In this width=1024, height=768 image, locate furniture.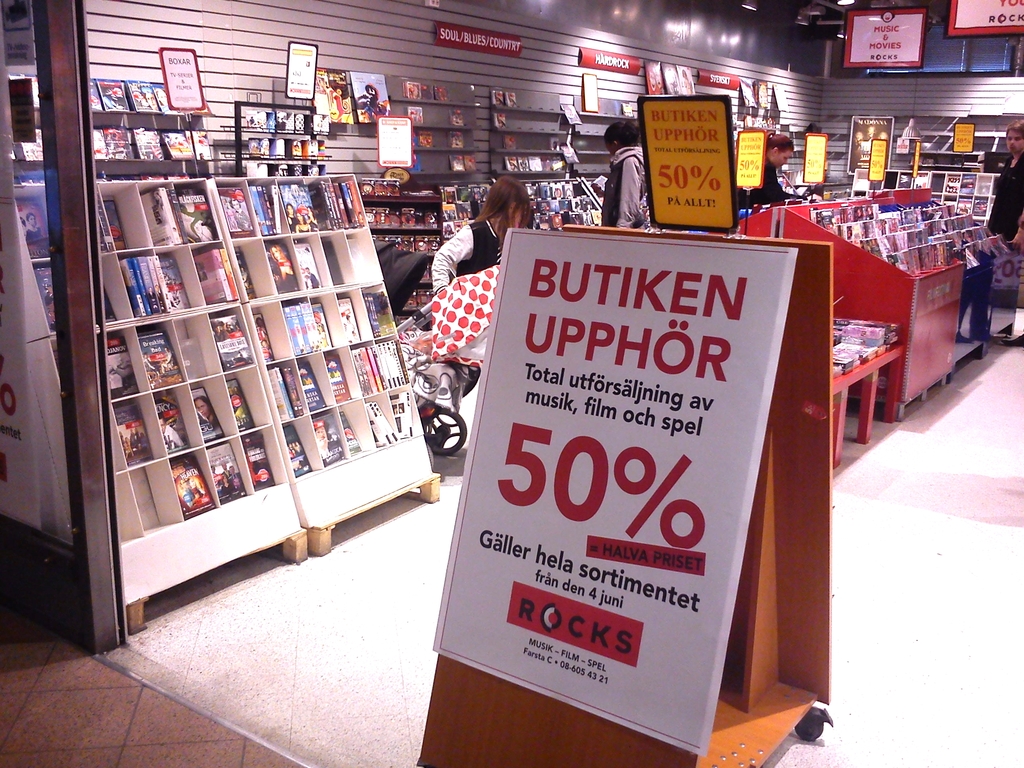
Bounding box: l=806, t=116, r=1023, b=341.
